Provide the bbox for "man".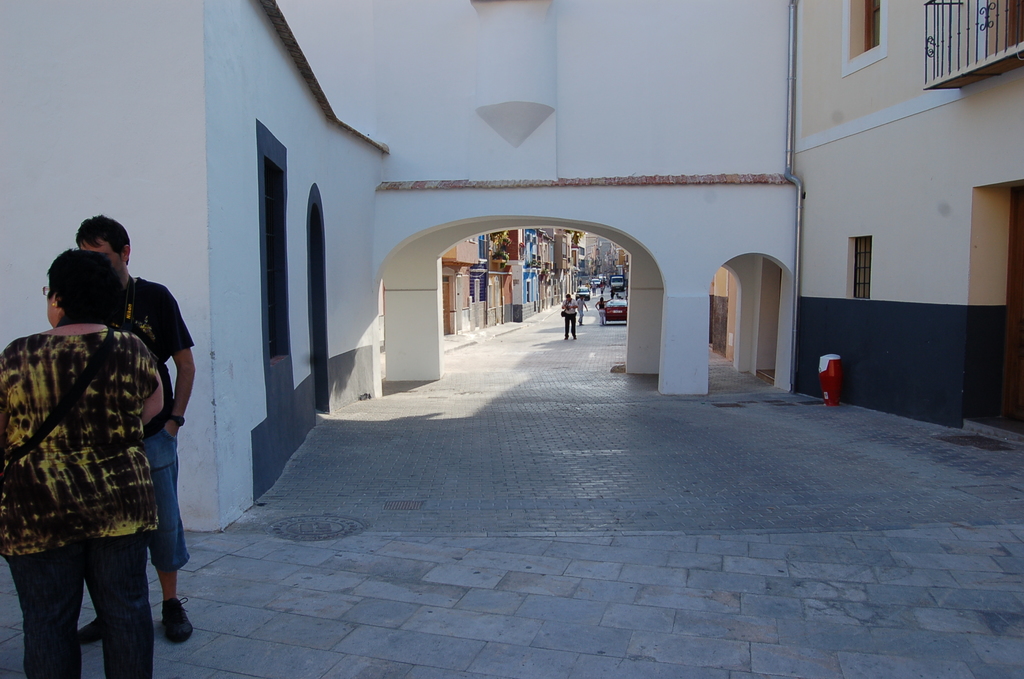
[x1=78, y1=215, x2=199, y2=642].
